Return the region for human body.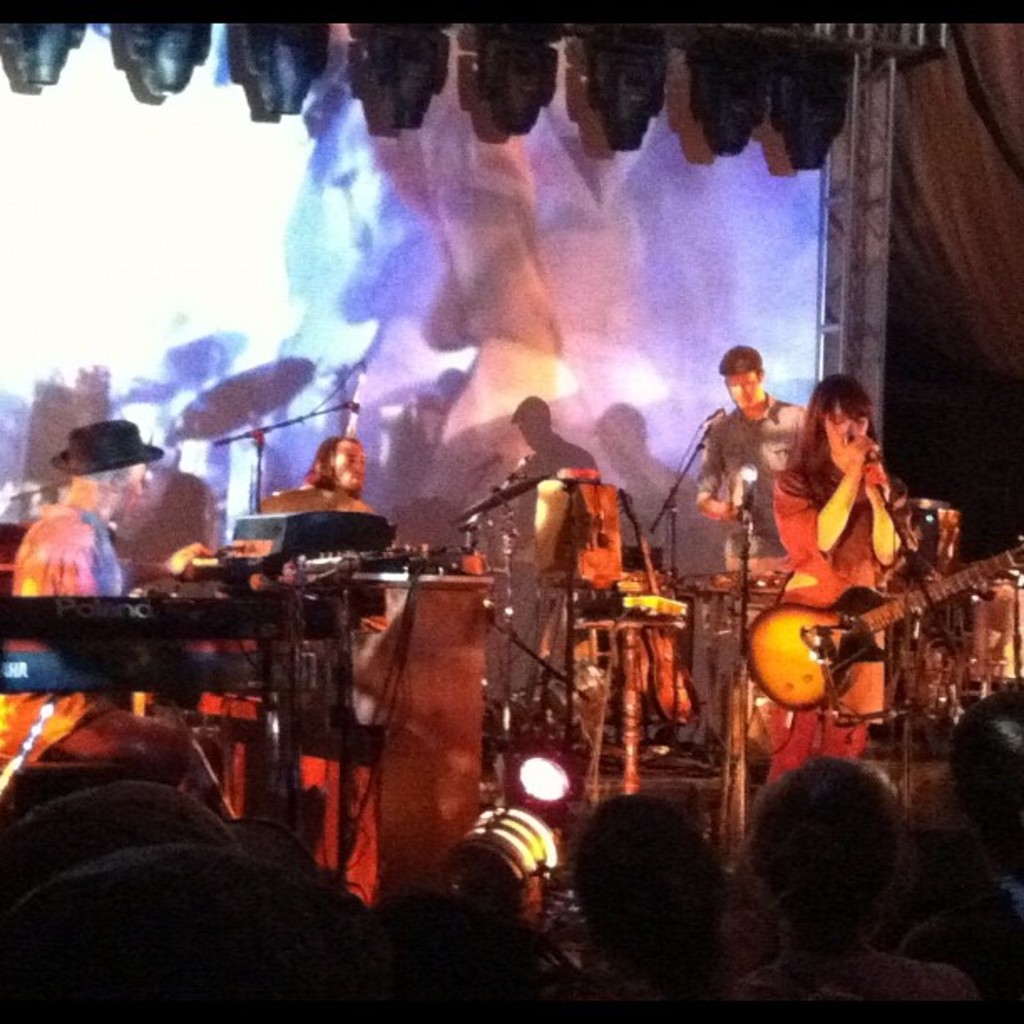
bbox(907, 684, 1022, 965).
